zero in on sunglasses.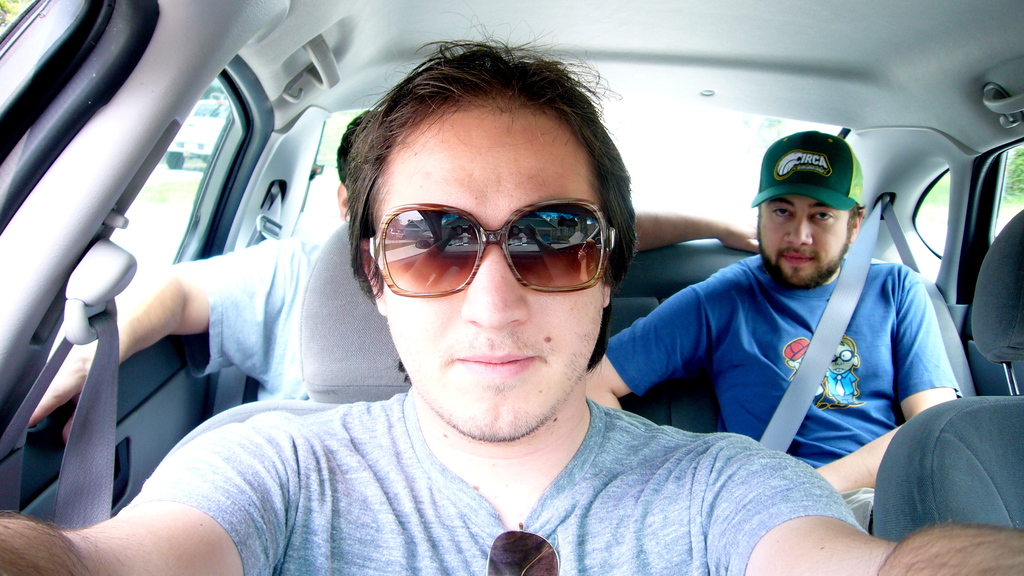
Zeroed in: 370 199 618 297.
